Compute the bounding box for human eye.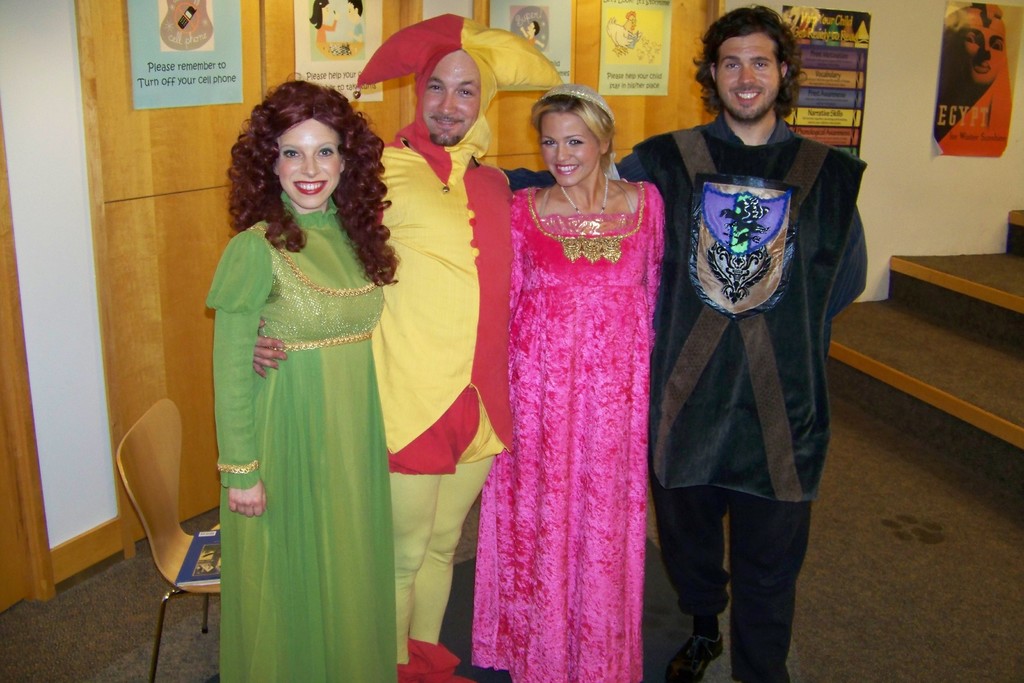
select_region(280, 148, 304, 160).
